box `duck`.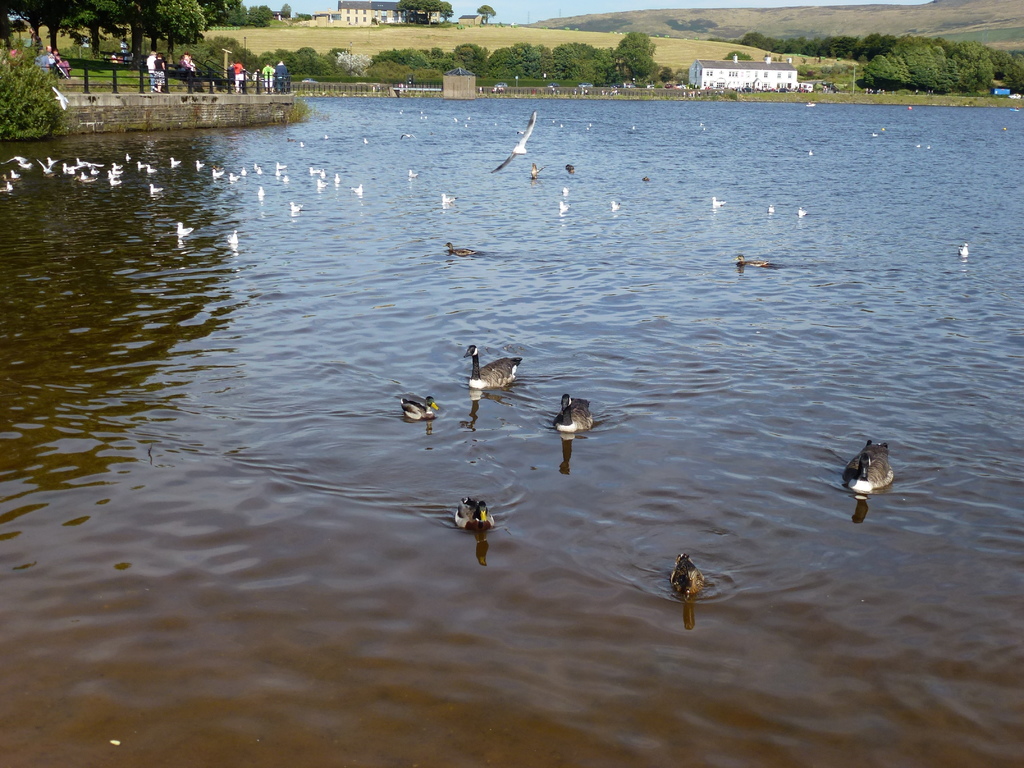
x1=668 y1=554 x2=703 y2=601.
